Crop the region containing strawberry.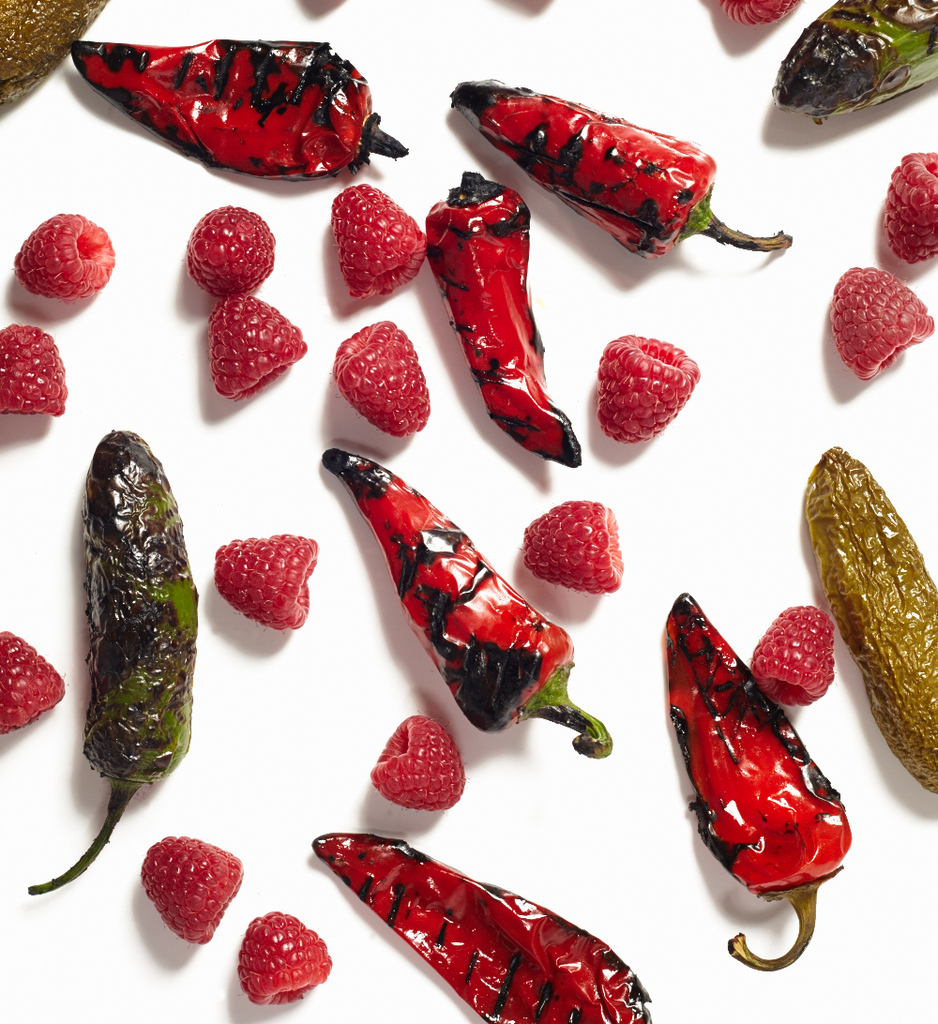
Crop region: 521 497 630 593.
